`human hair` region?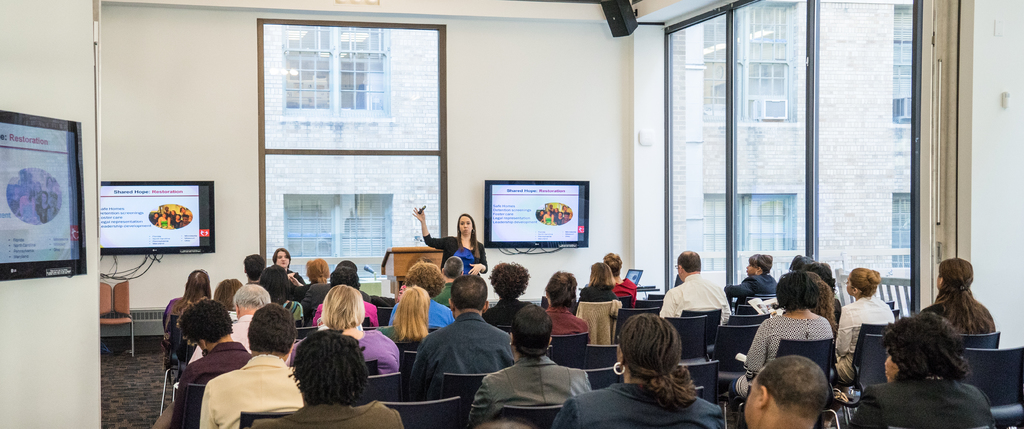
883/309/970/382
